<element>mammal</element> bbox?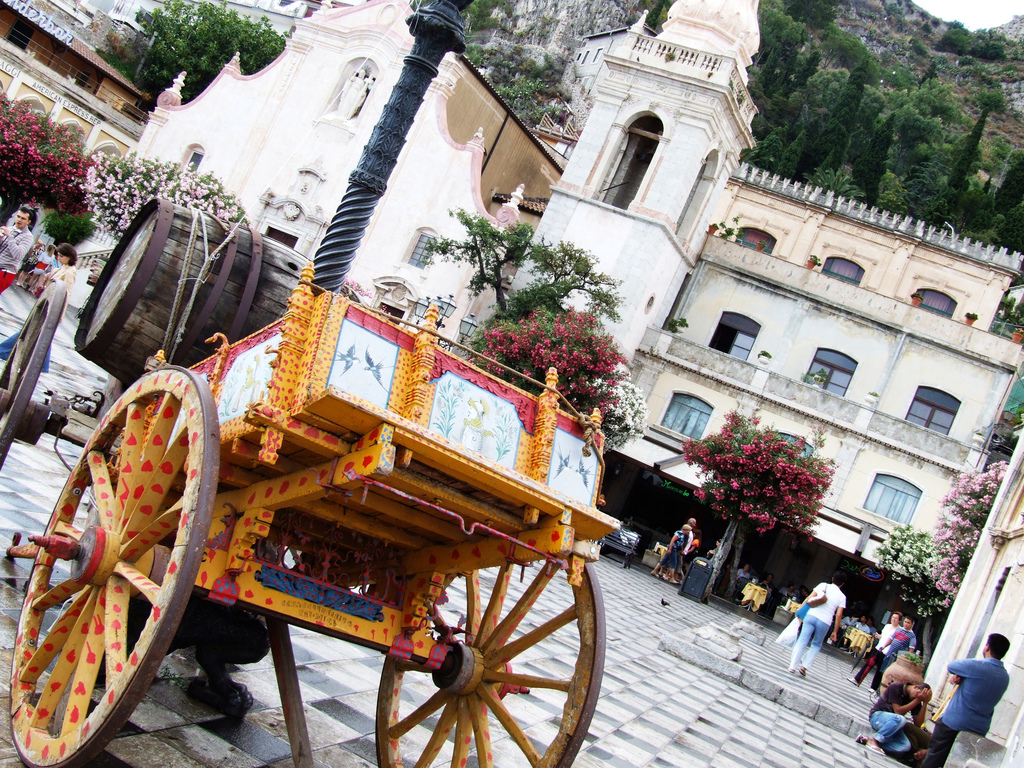
x1=650 y1=524 x2=696 y2=585
